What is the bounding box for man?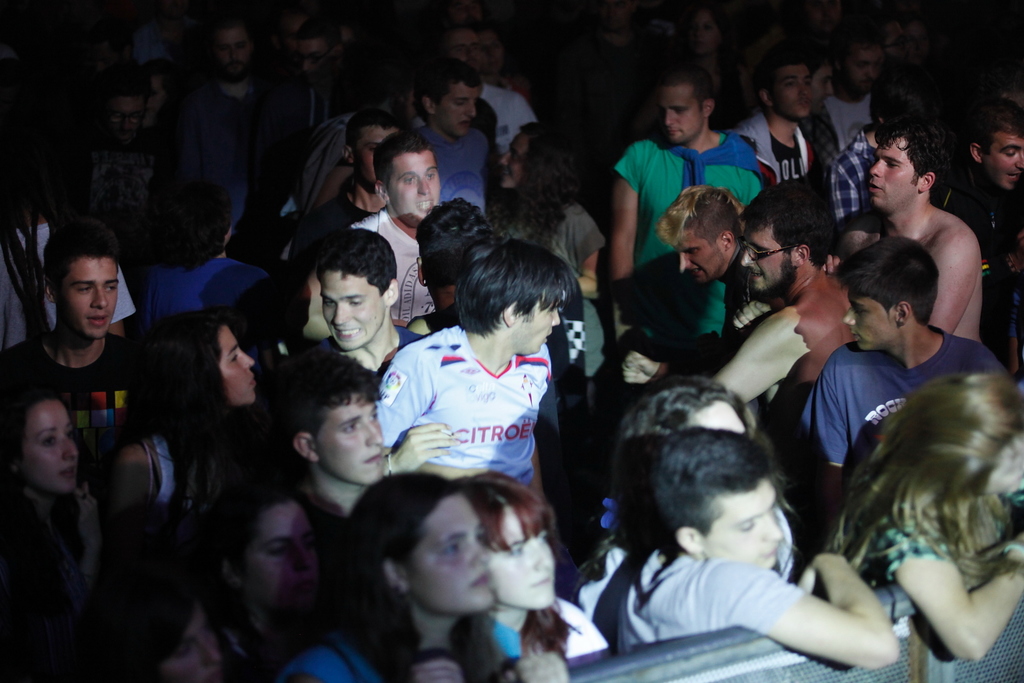
x1=824 y1=118 x2=983 y2=343.
